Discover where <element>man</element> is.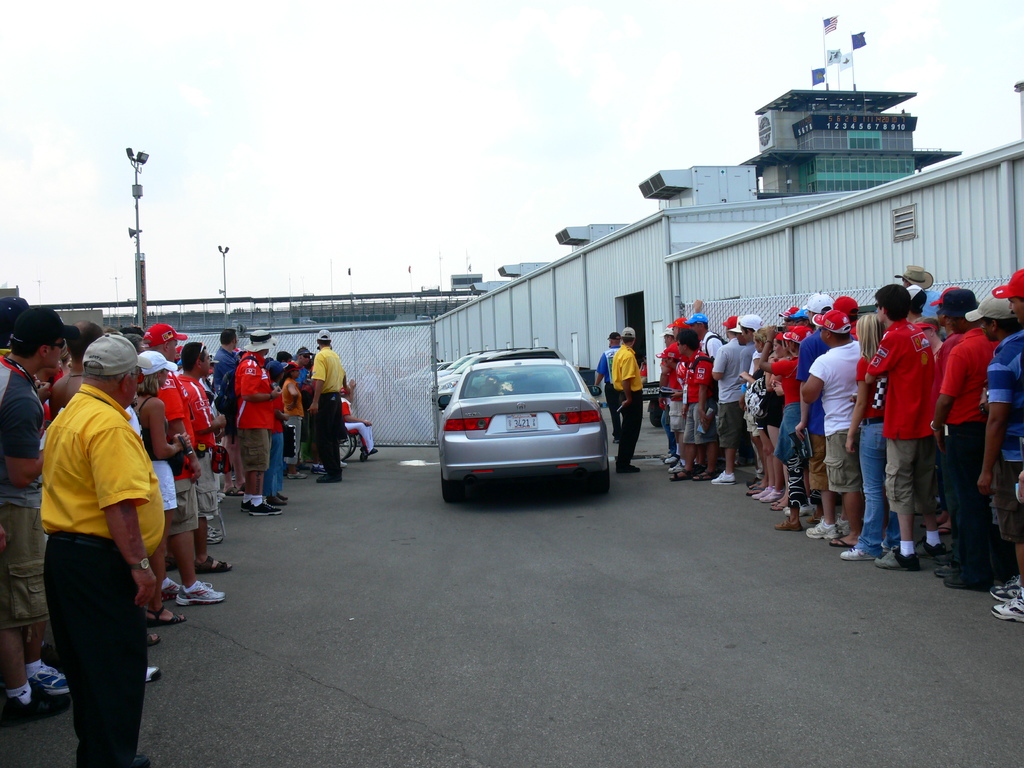
Discovered at x1=957, y1=285, x2=1023, y2=620.
